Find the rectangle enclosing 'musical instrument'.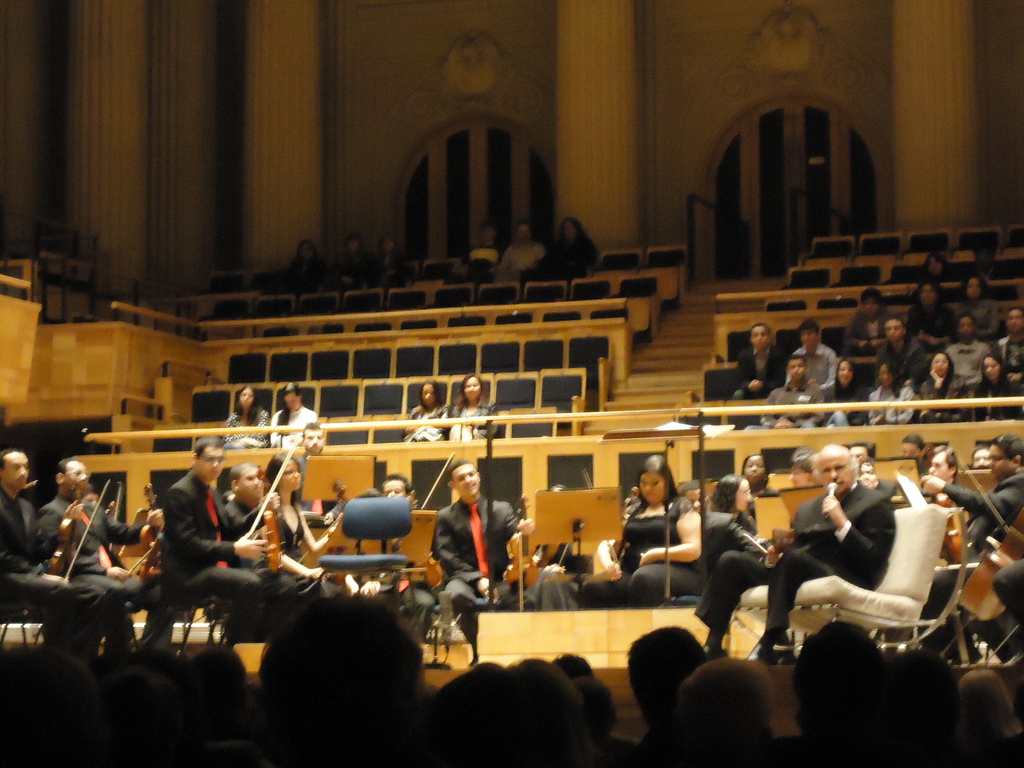
[x1=925, y1=470, x2=981, y2=563].
